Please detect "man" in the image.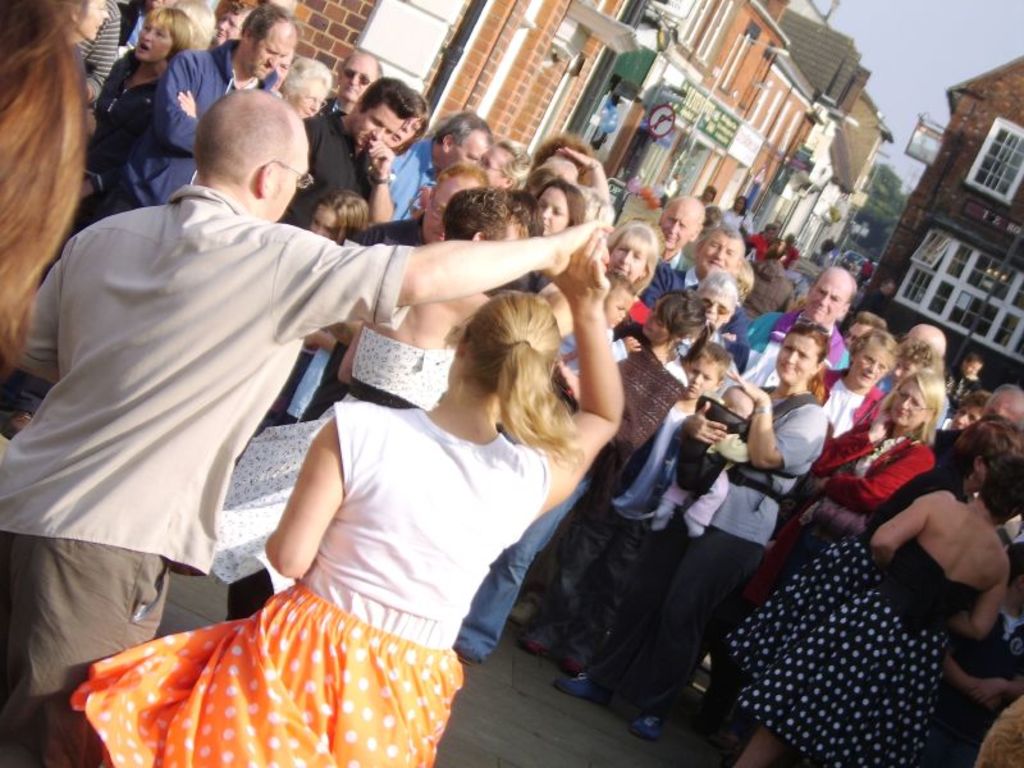
<region>82, 0, 296, 223</region>.
